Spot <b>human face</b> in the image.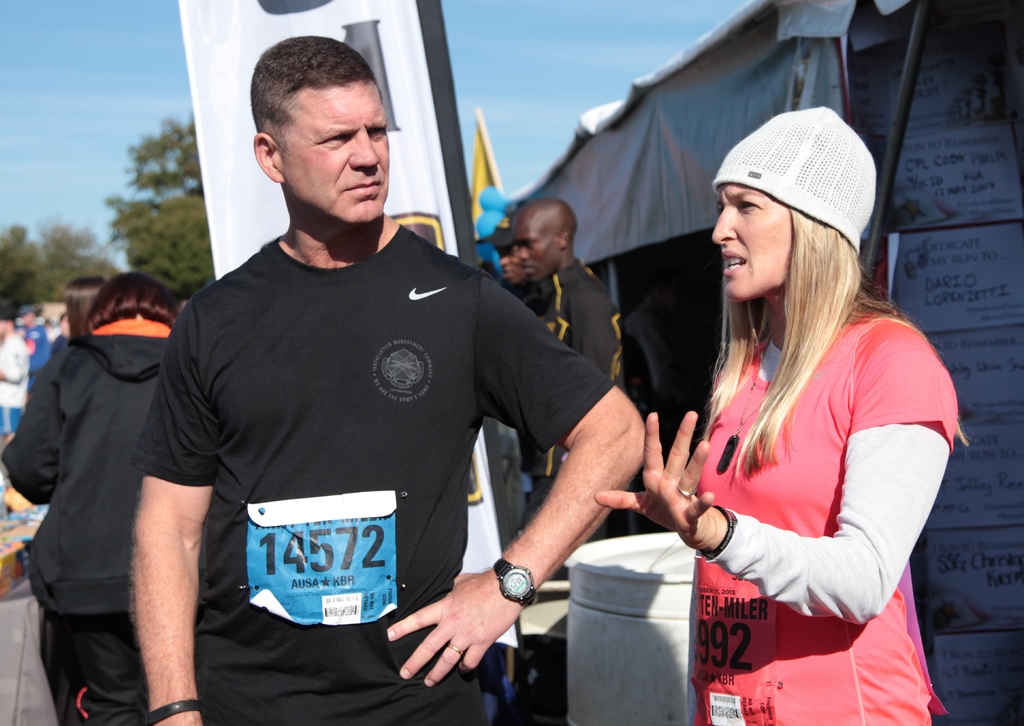
<b>human face</b> found at (left=514, top=230, right=561, bottom=277).
